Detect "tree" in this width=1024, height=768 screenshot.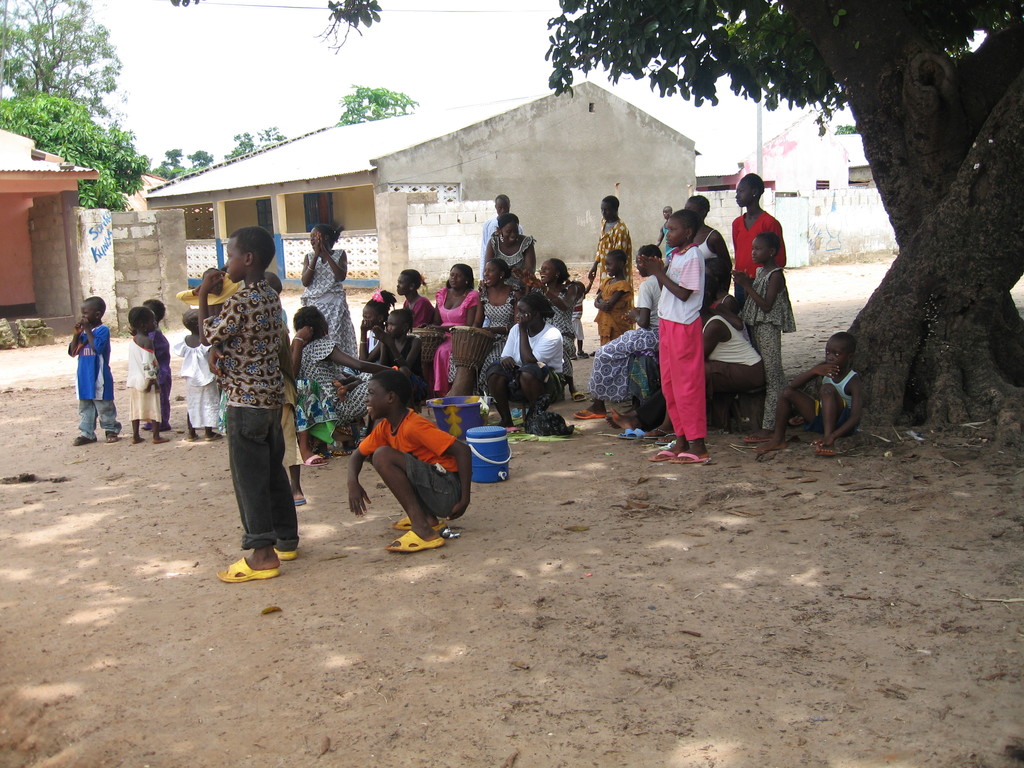
Detection: pyautogui.locateOnScreen(227, 126, 271, 164).
